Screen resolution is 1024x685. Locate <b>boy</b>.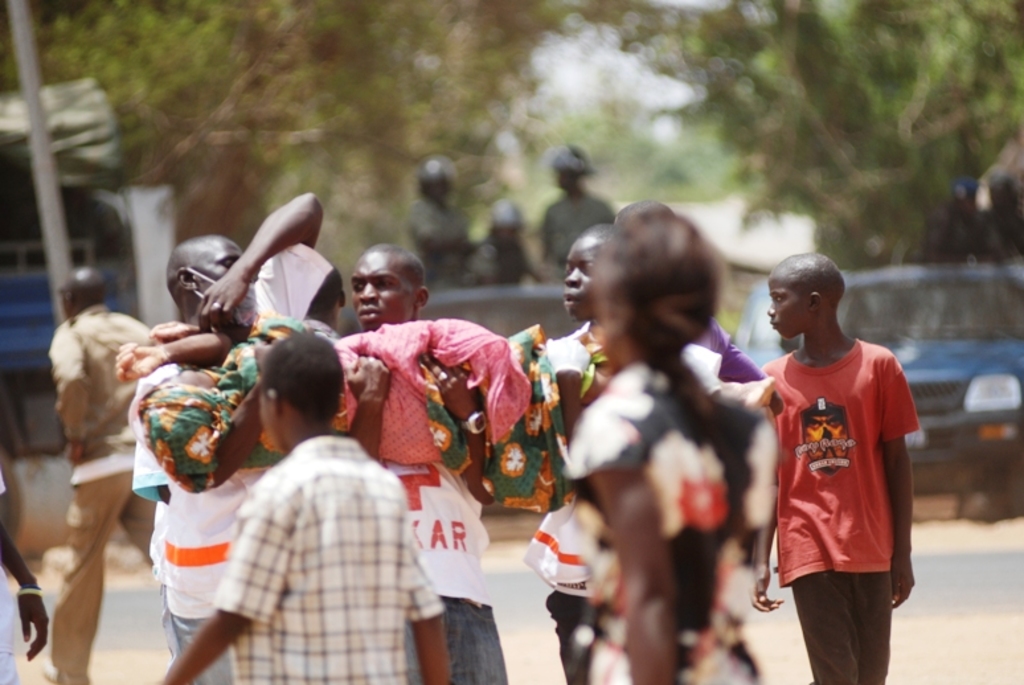
x1=525 y1=222 x2=781 y2=684.
